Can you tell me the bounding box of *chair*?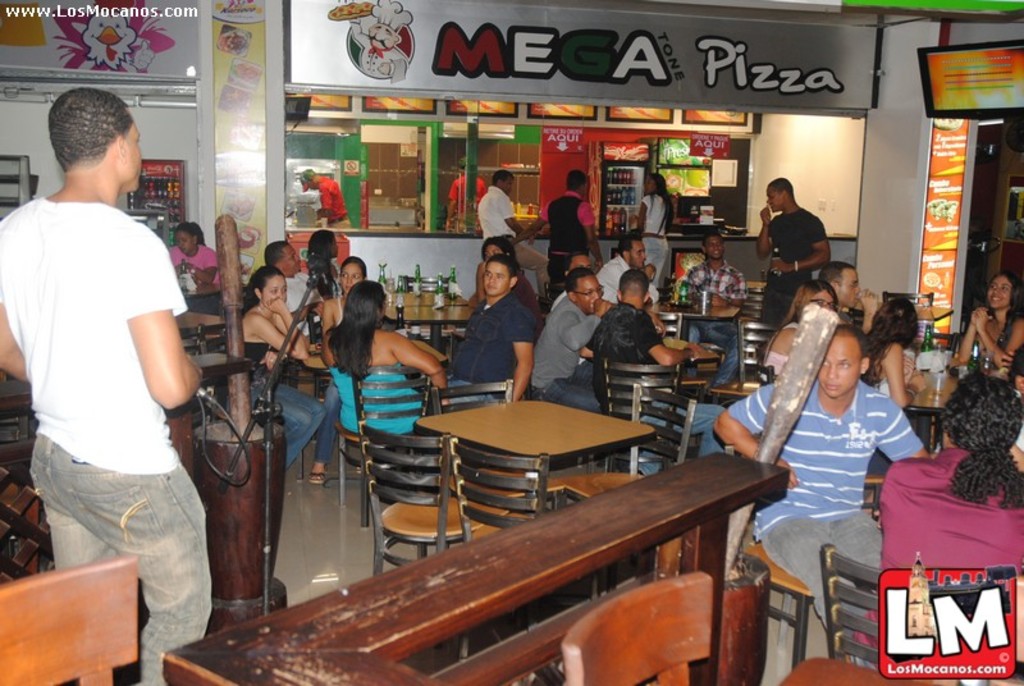
bbox(603, 352, 690, 477).
